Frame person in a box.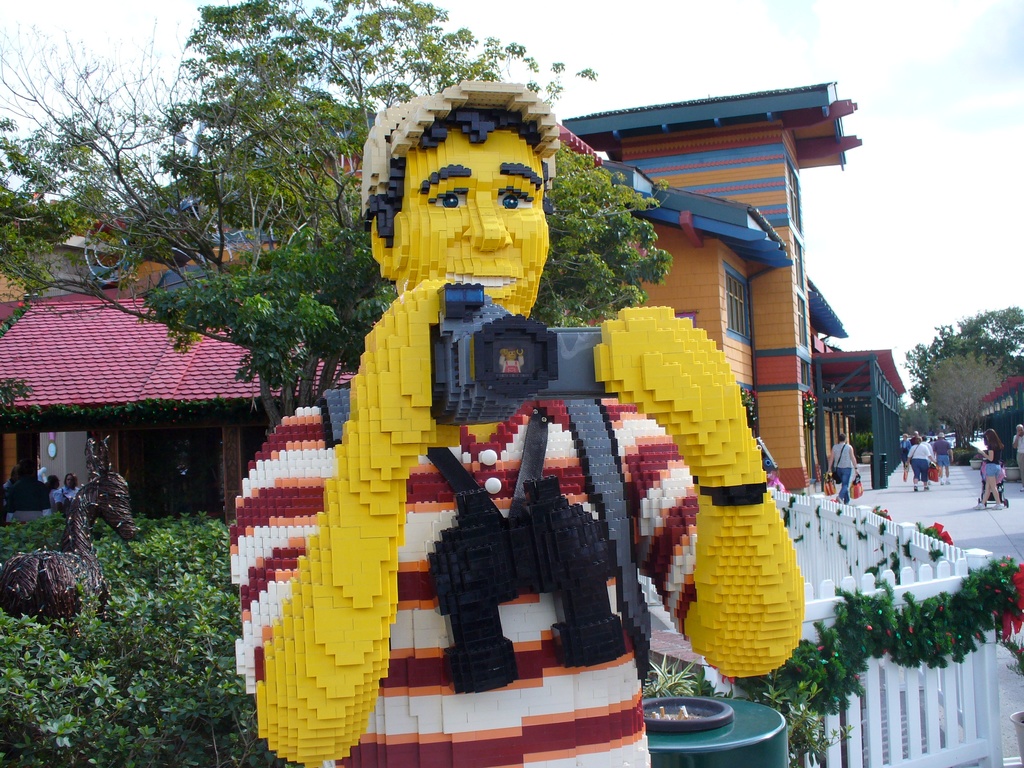
crop(976, 436, 1005, 509).
